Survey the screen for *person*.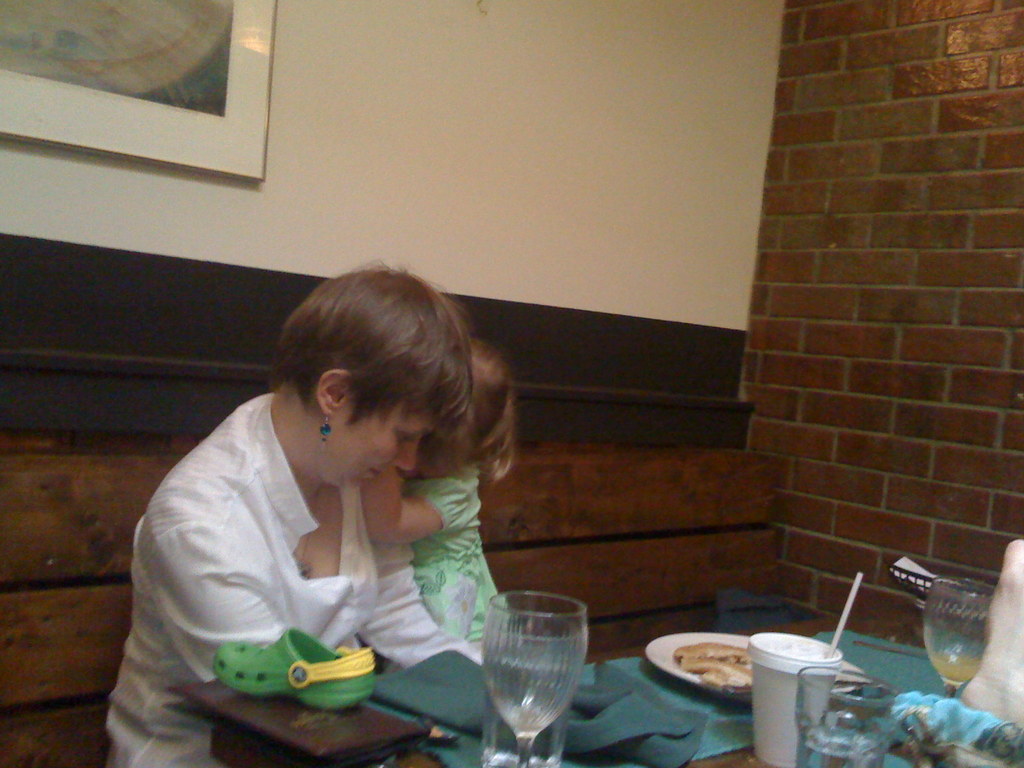
Survey found: [left=132, top=258, right=532, bottom=735].
